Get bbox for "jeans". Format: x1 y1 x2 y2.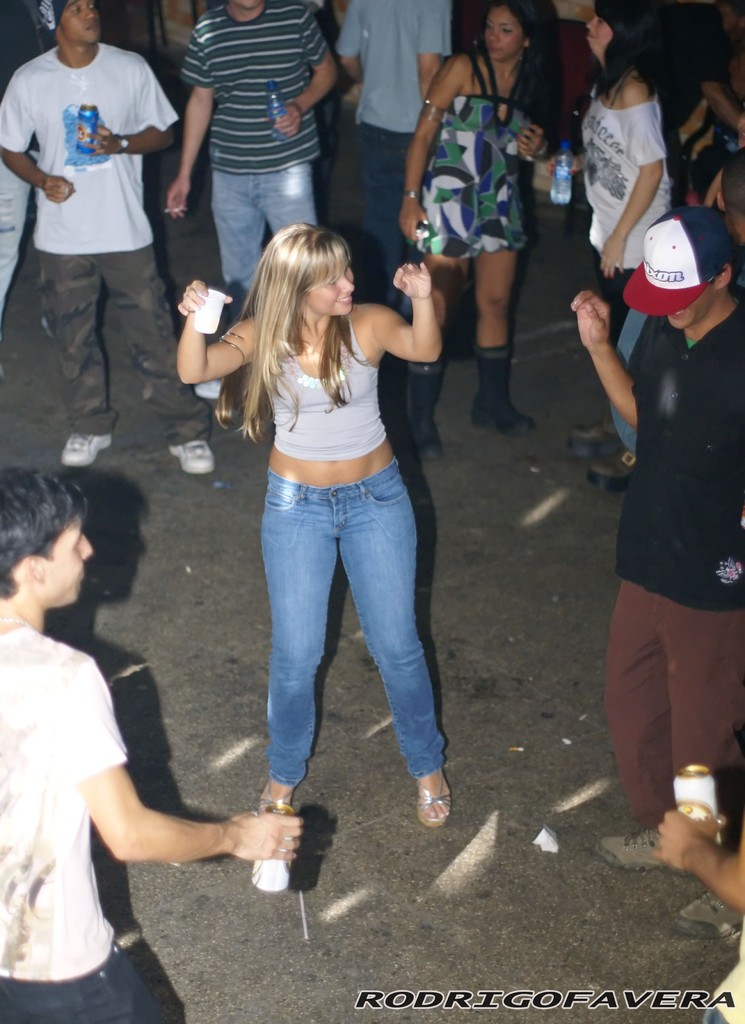
0 143 31 325.
